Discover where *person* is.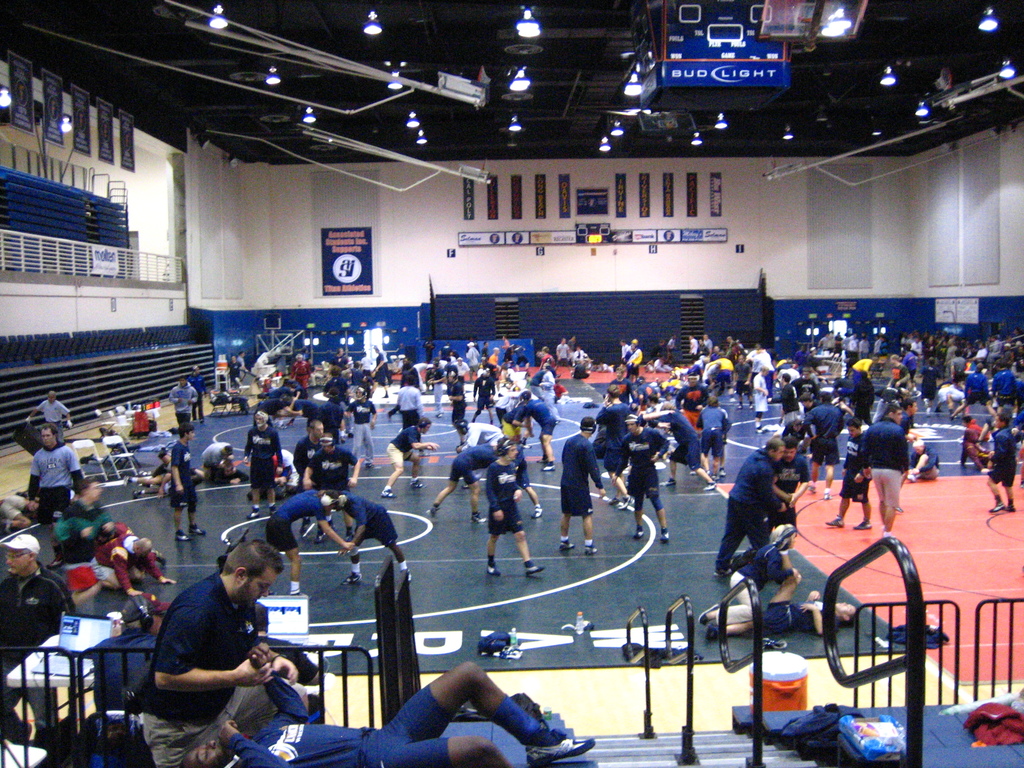
Discovered at Rect(753, 367, 770, 433).
